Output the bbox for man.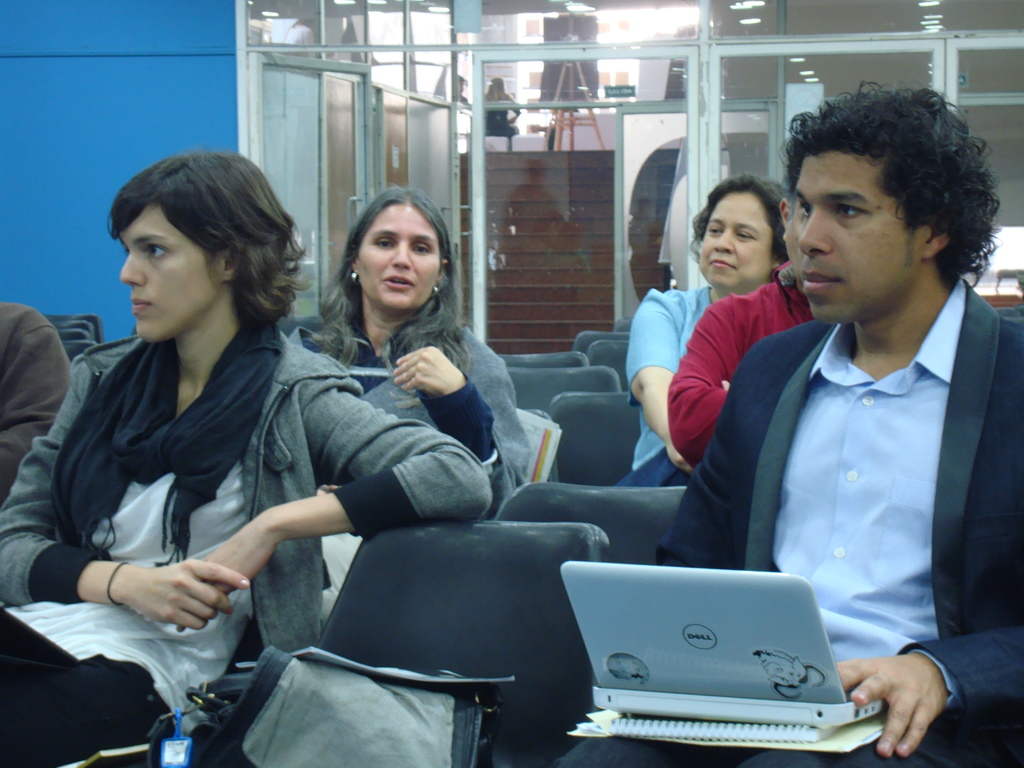
BBox(668, 172, 835, 465).
